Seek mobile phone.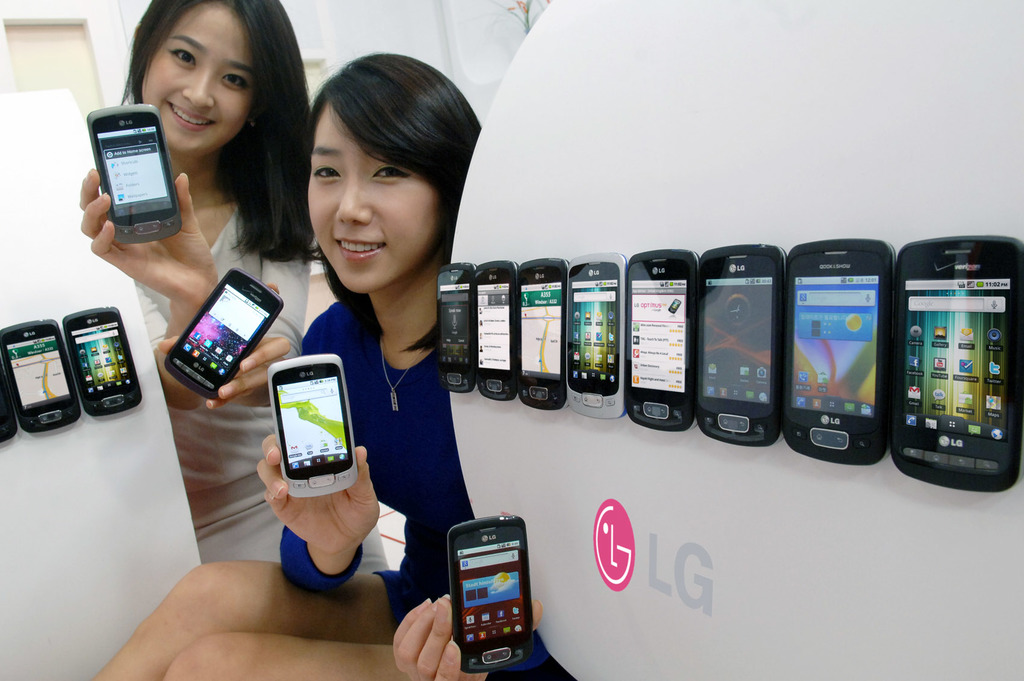
164:266:285:402.
